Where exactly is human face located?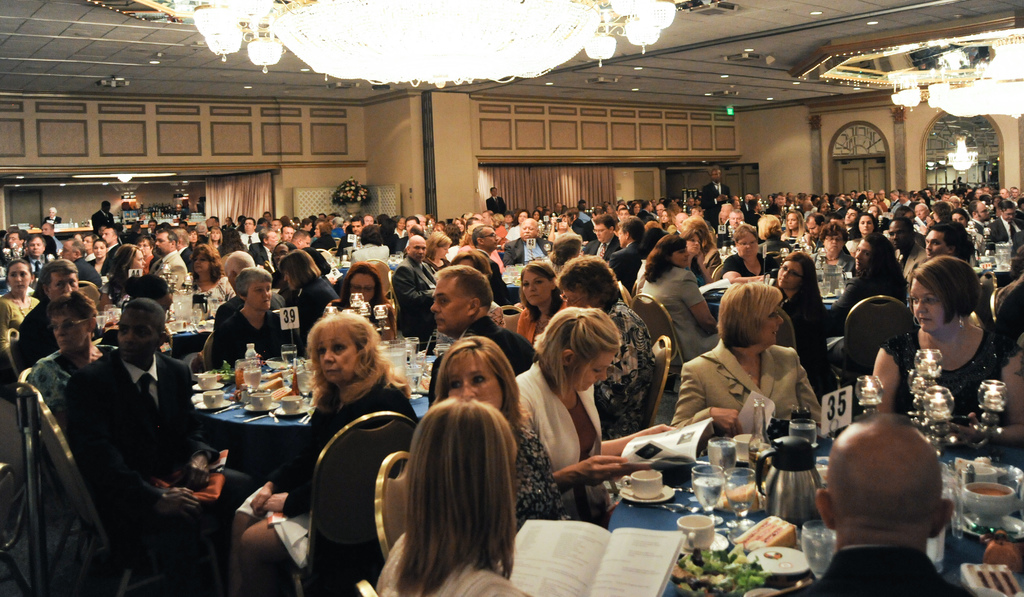
Its bounding box is left=574, top=347, right=617, bottom=387.
